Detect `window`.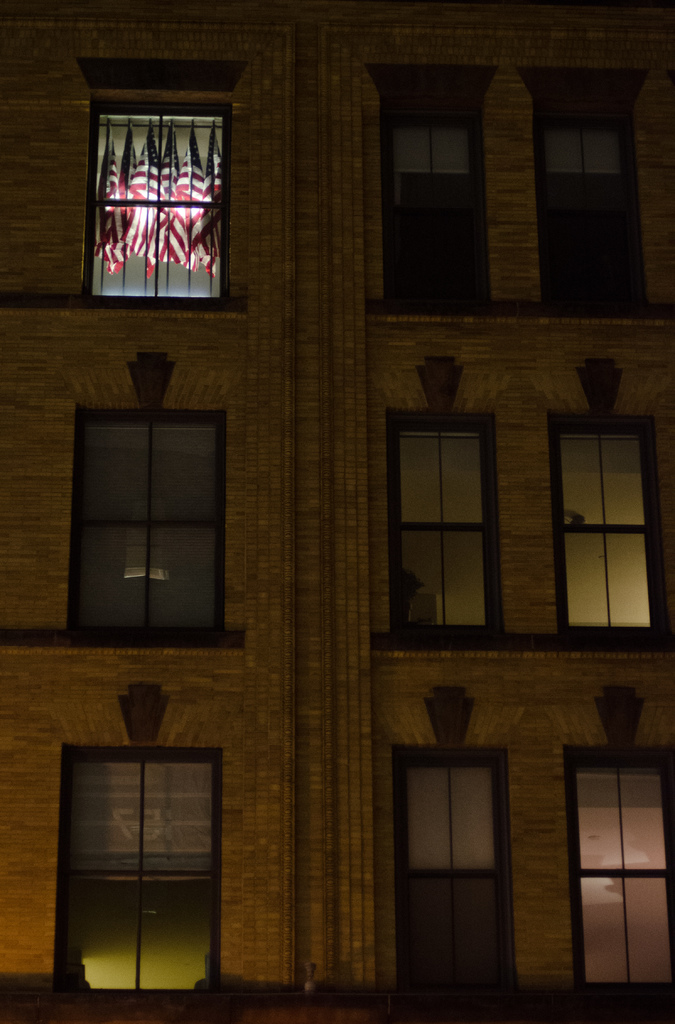
Detected at locate(77, 61, 233, 305).
